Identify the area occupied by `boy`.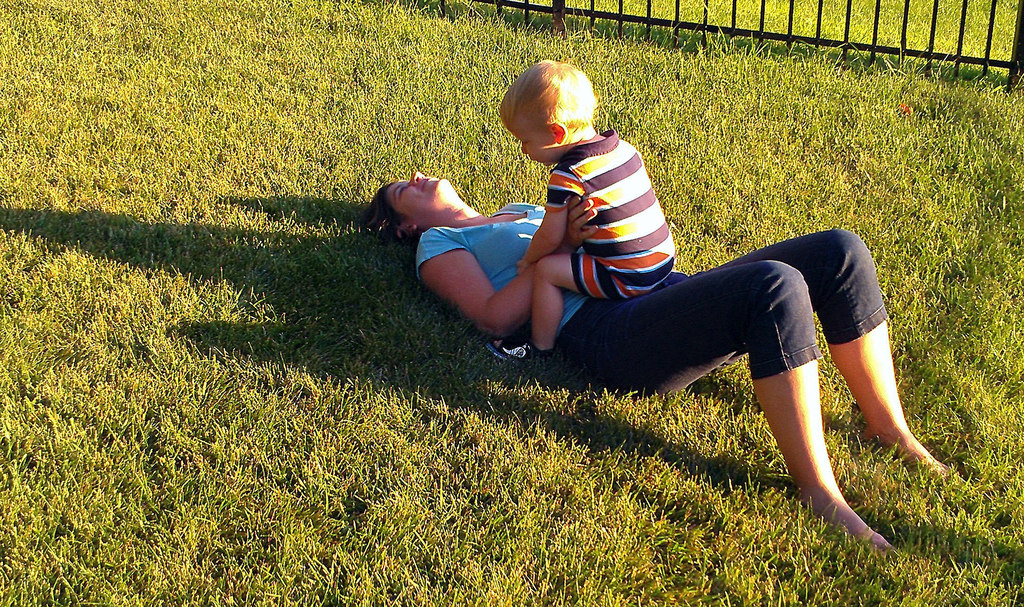
Area: <region>486, 56, 680, 370</region>.
